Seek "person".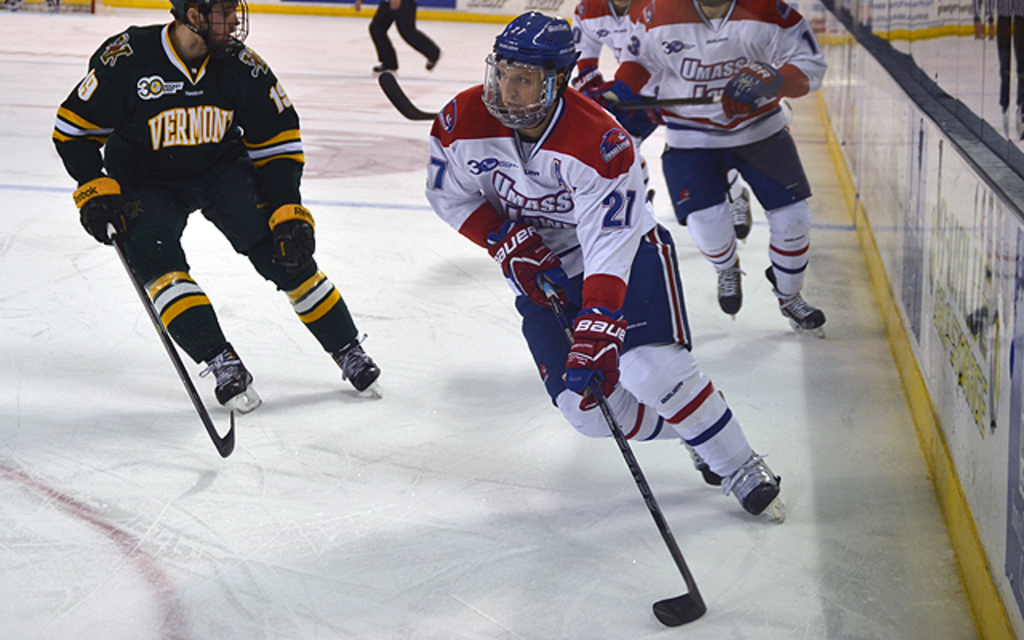
(350,0,443,70).
